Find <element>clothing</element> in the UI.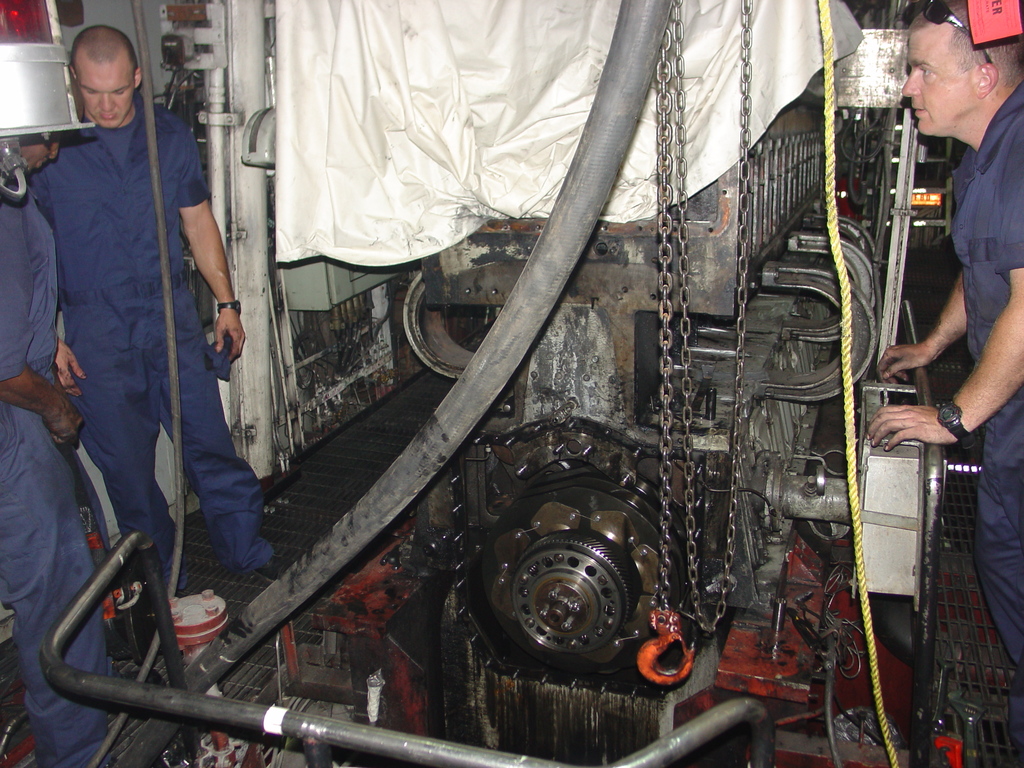
UI element at <box>942,81,1023,691</box>.
